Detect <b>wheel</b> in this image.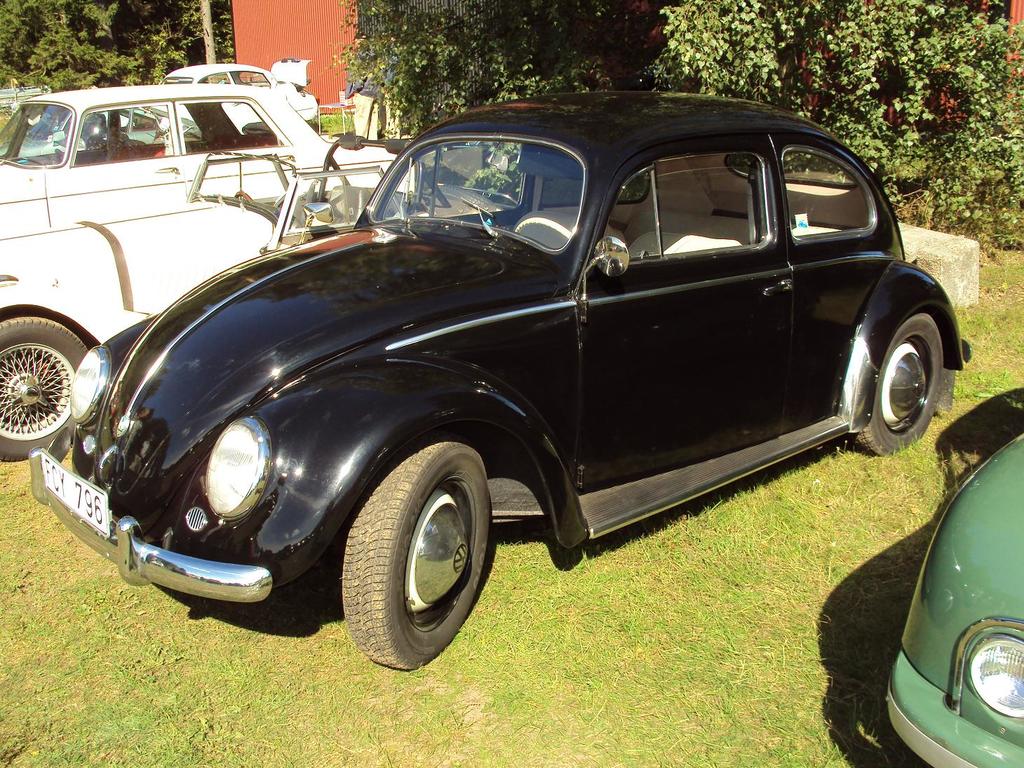
Detection: {"x1": 339, "y1": 453, "x2": 494, "y2": 661}.
